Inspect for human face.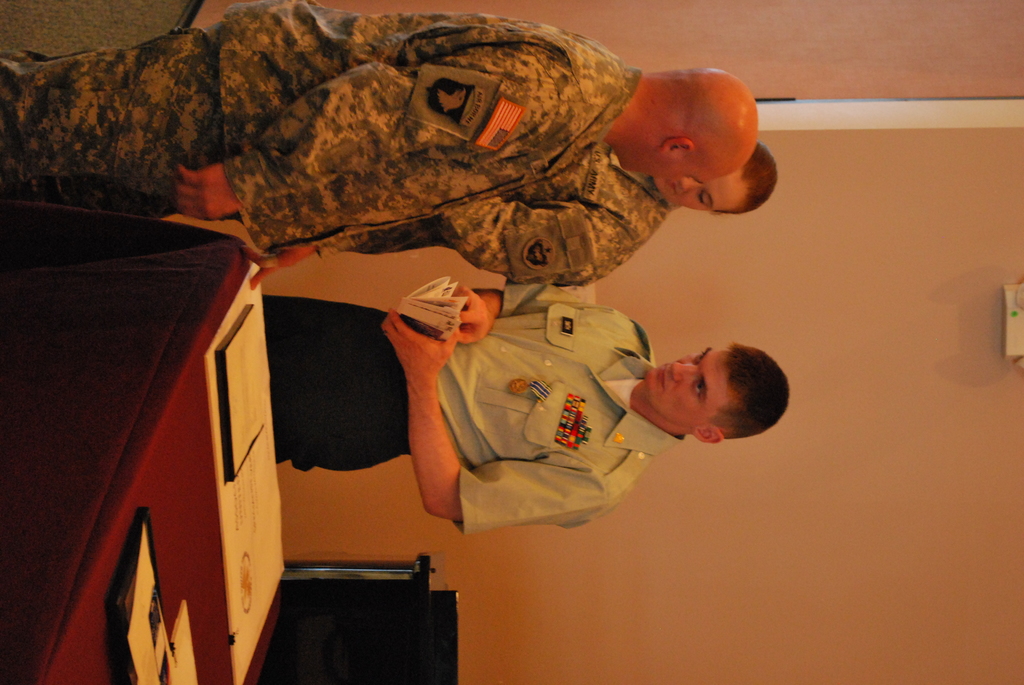
Inspection: [658, 171, 742, 218].
